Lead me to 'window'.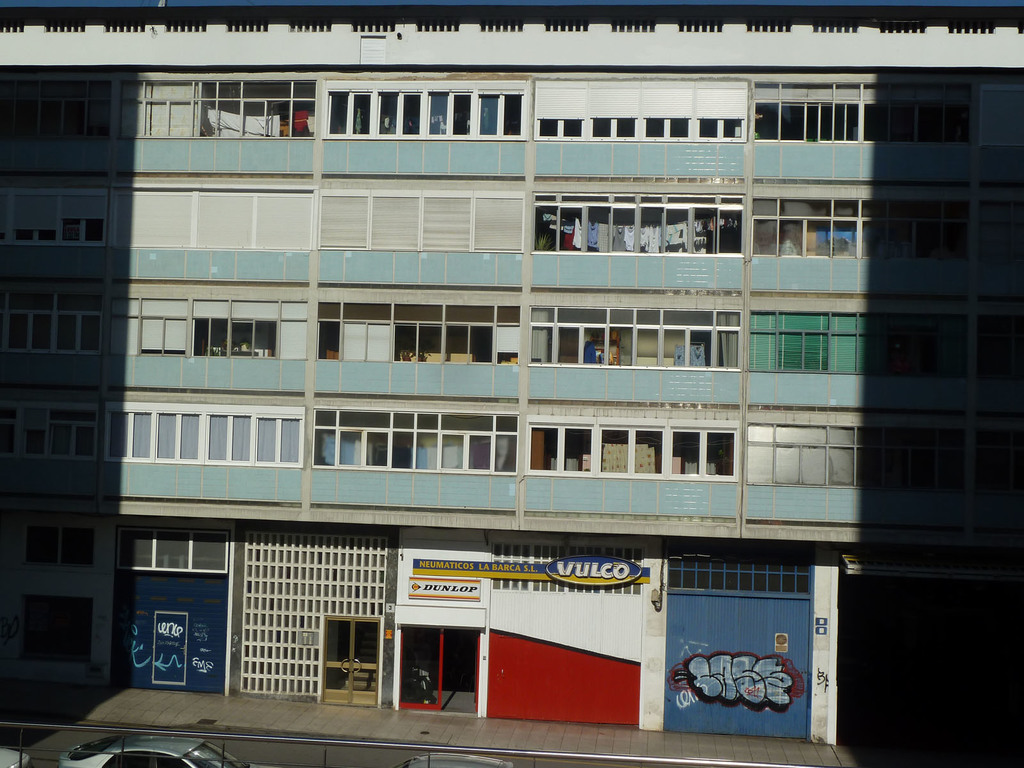
Lead to x1=751 y1=196 x2=966 y2=256.
